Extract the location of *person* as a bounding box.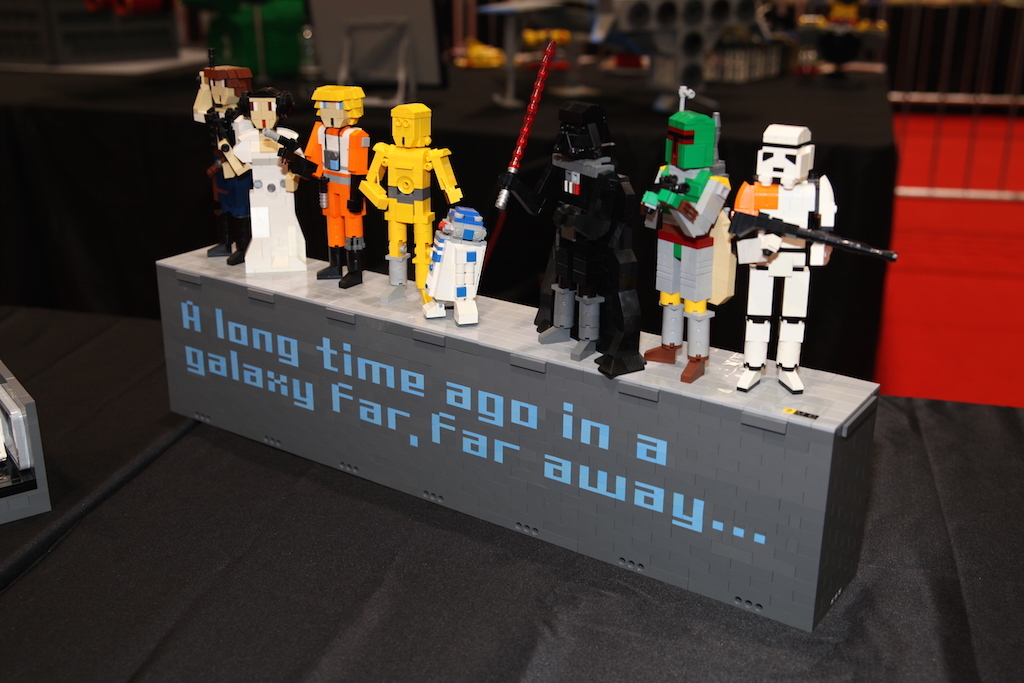
BBox(276, 88, 371, 289).
